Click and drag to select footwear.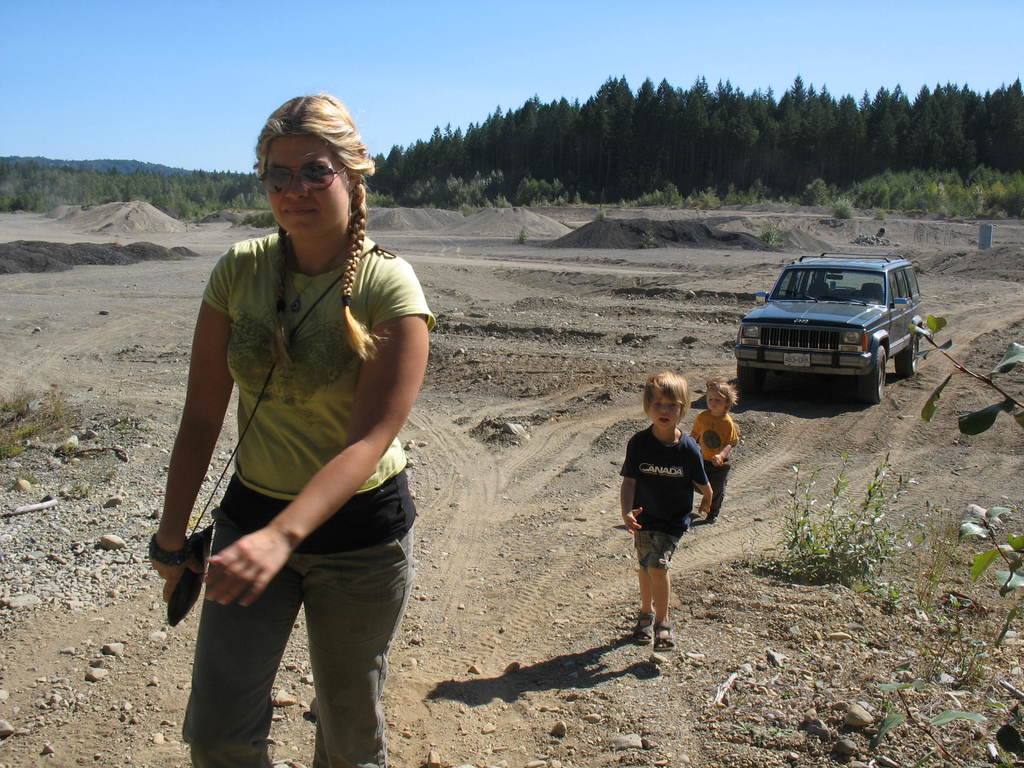
Selection: bbox=[632, 616, 653, 648].
